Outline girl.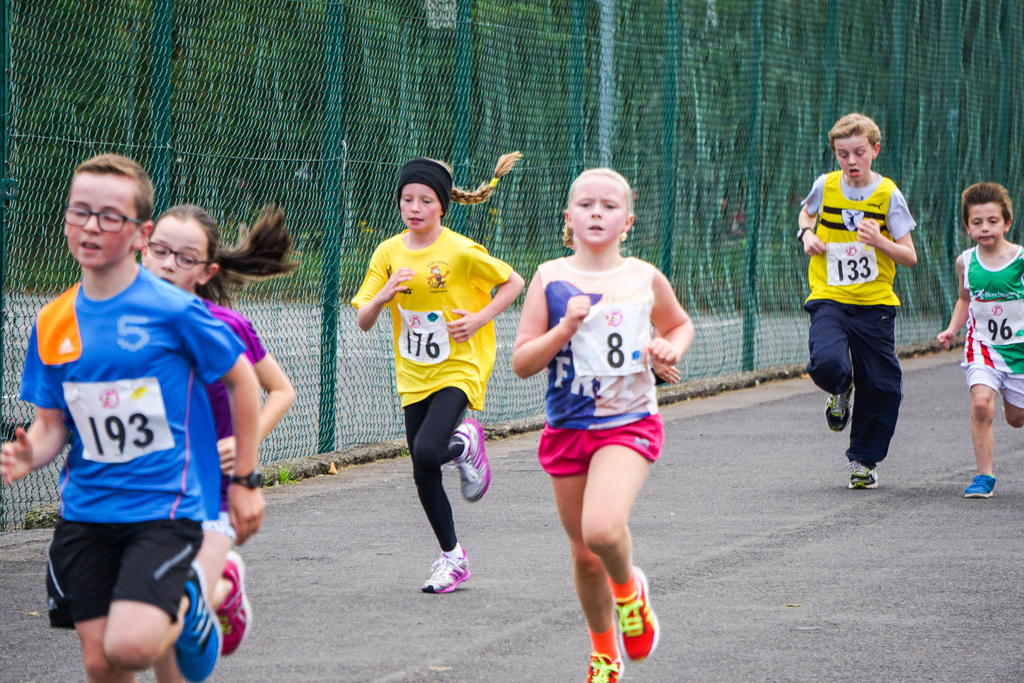
Outline: (348,149,527,596).
